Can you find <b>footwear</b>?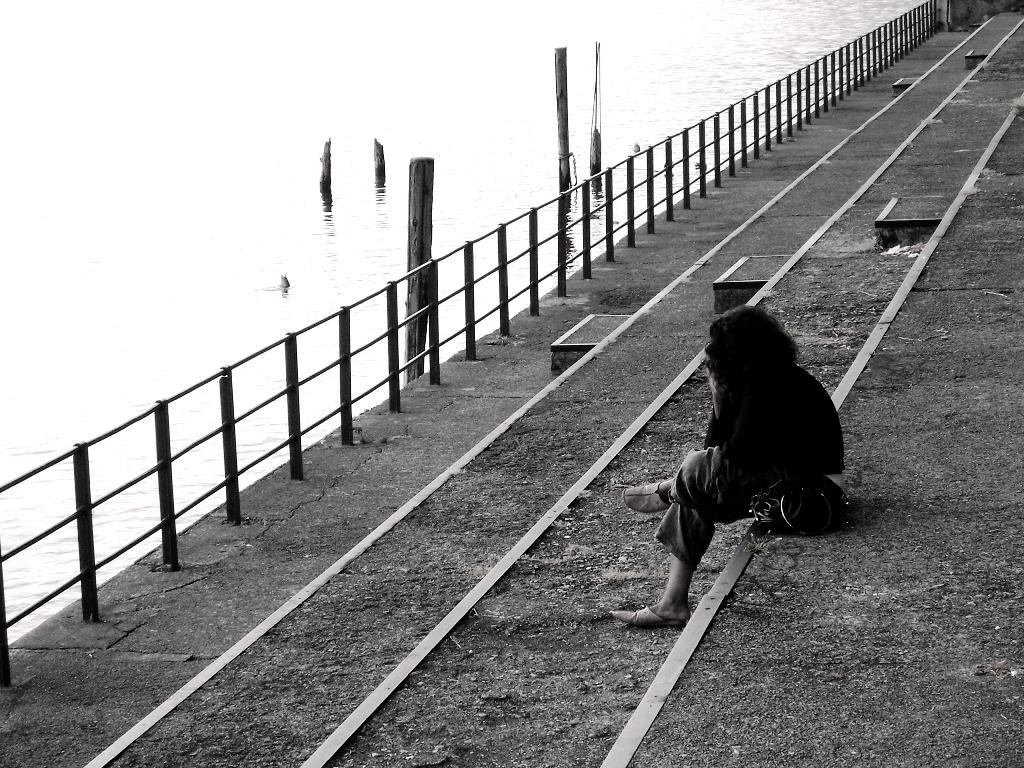
Yes, bounding box: x1=612 y1=603 x2=683 y2=625.
